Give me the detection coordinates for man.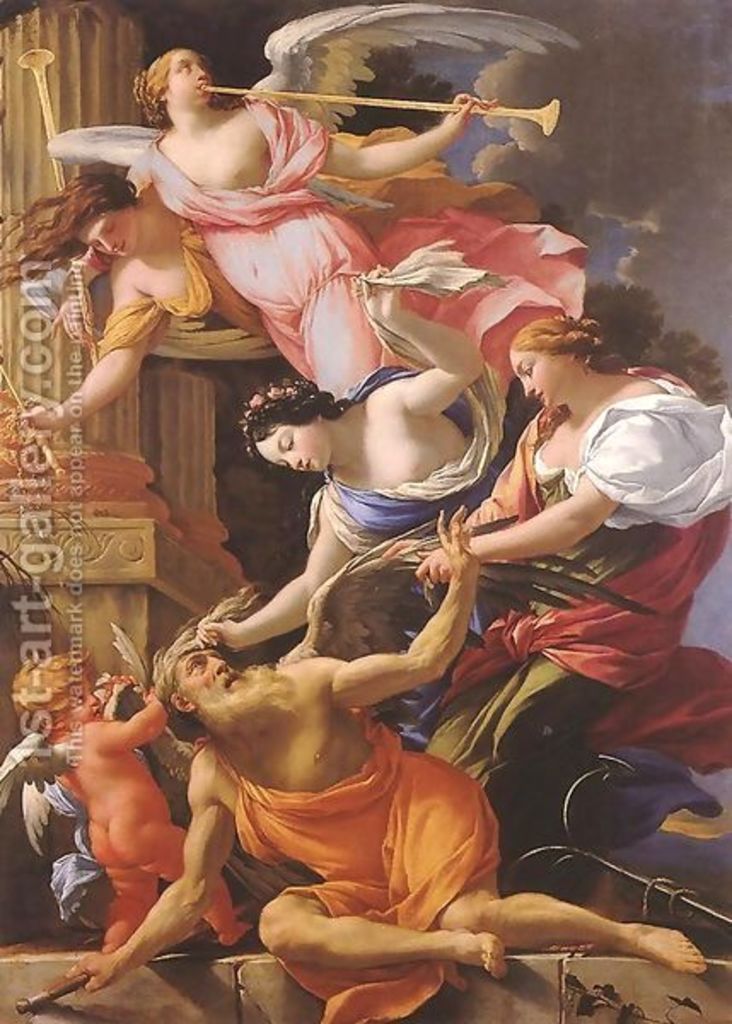
107, 560, 625, 1009.
